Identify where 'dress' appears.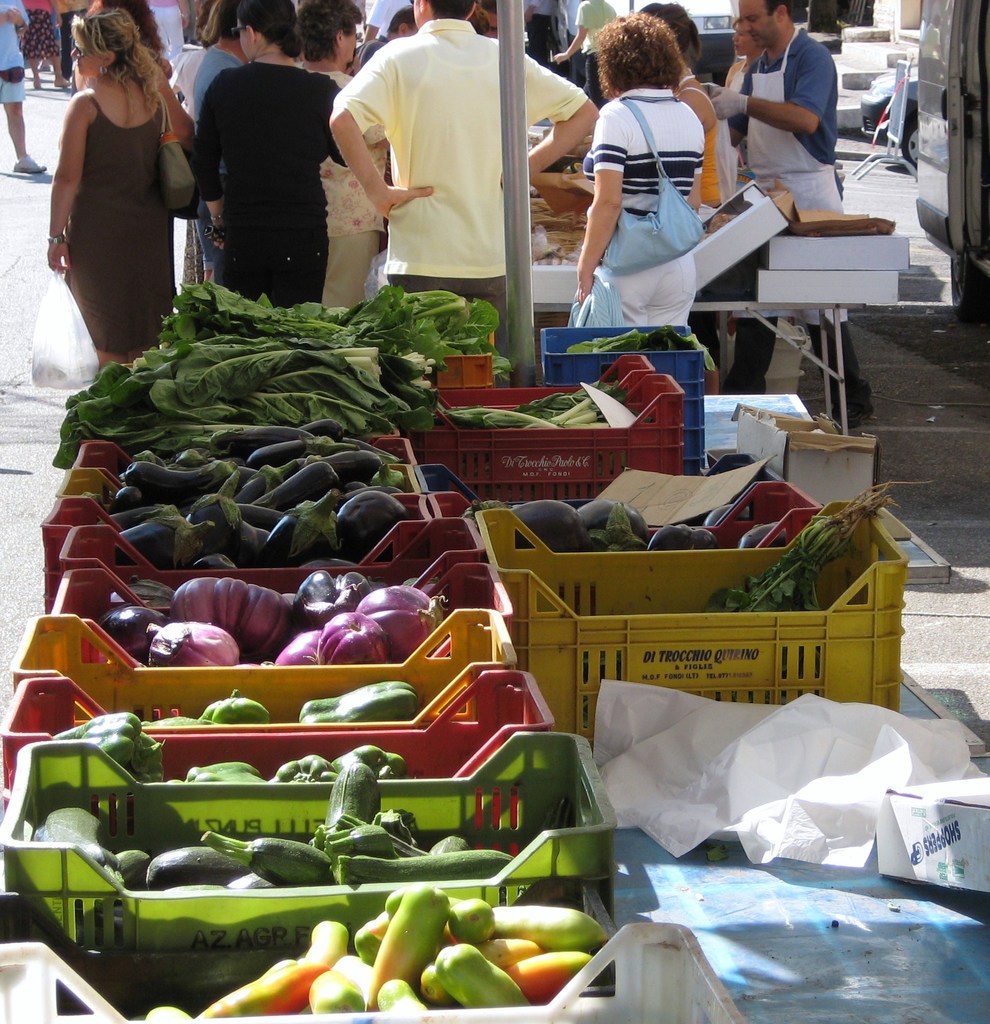
Appears at <box>62,94,181,353</box>.
